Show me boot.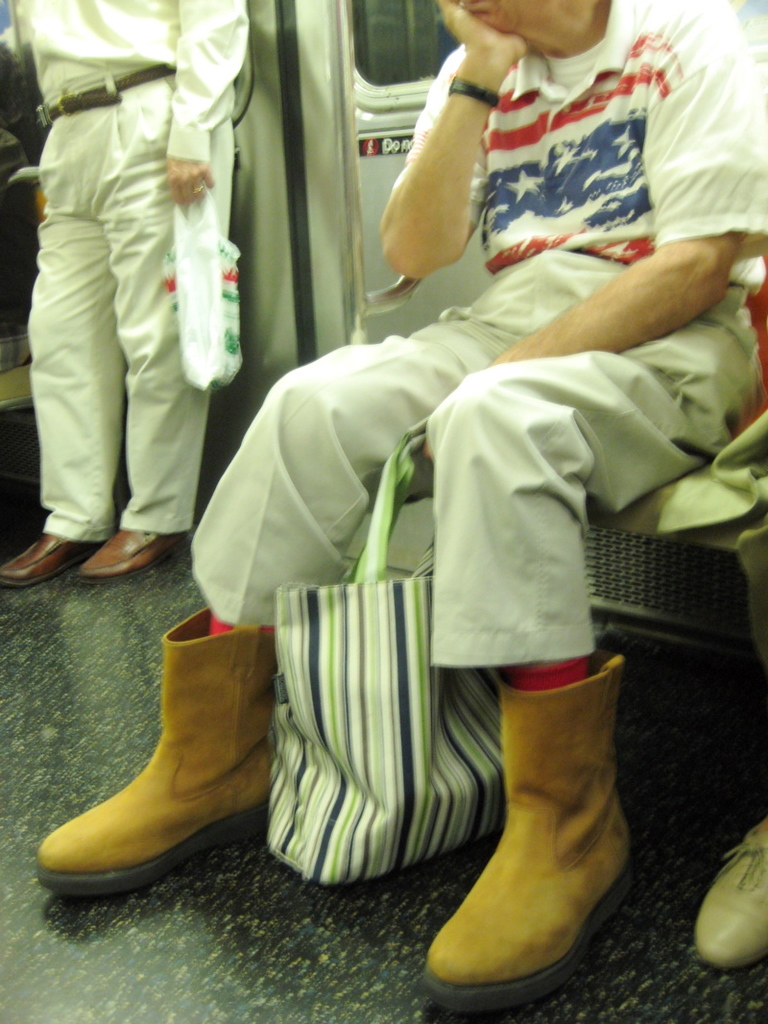
boot is here: bbox(40, 612, 274, 904).
